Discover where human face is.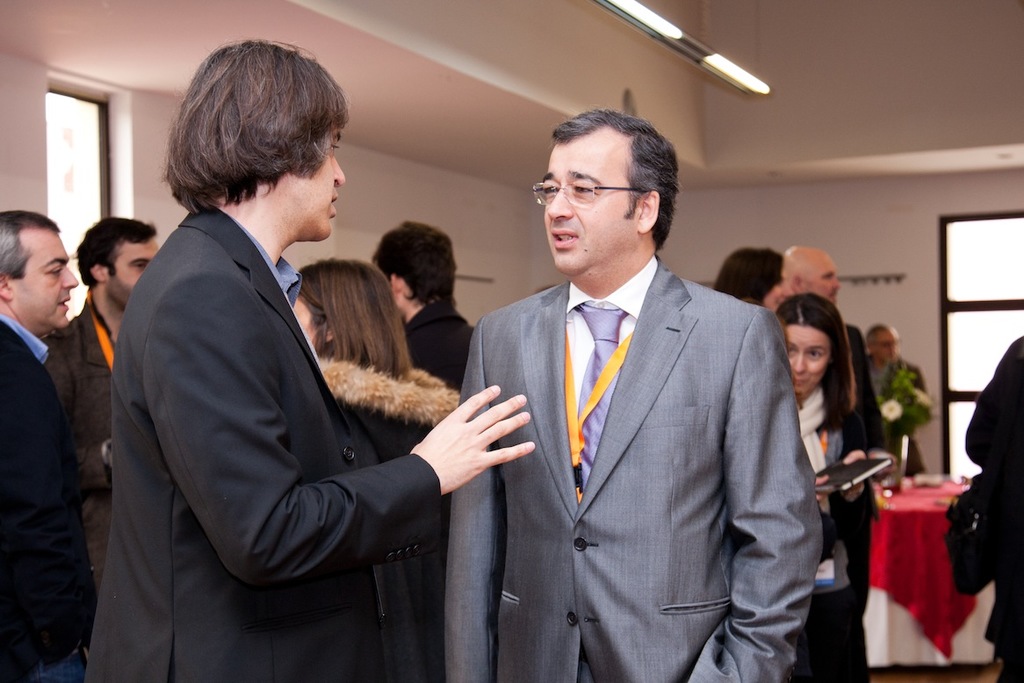
Discovered at 16 225 80 331.
